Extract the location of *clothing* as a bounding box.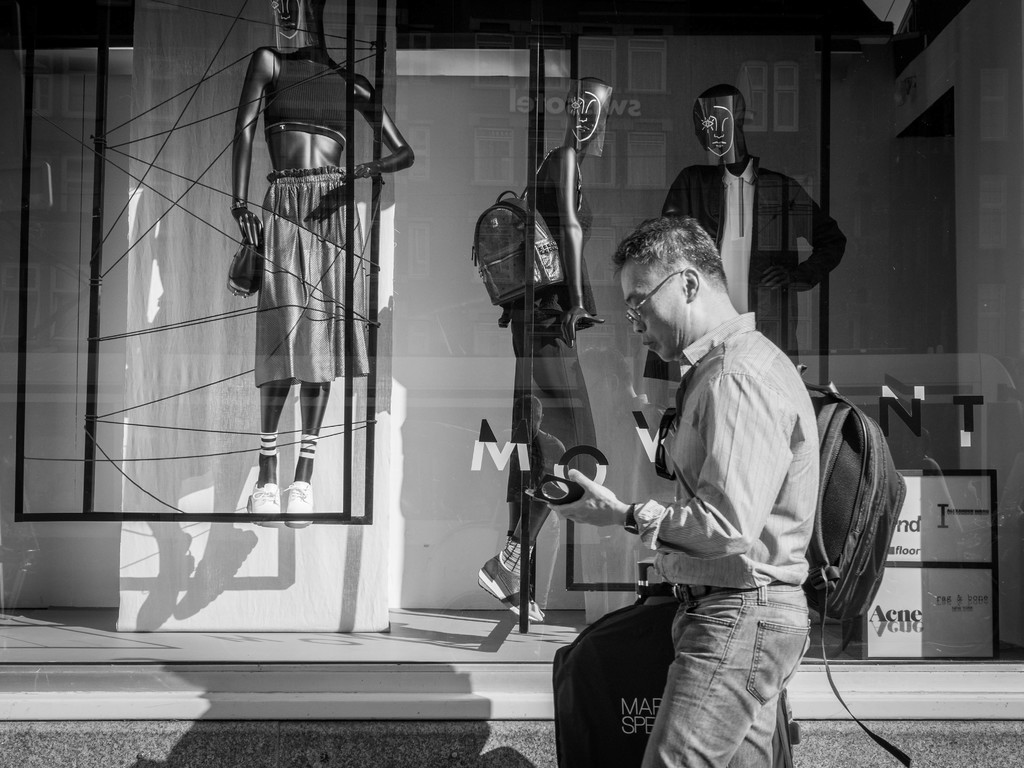
<region>258, 70, 367, 390</region>.
